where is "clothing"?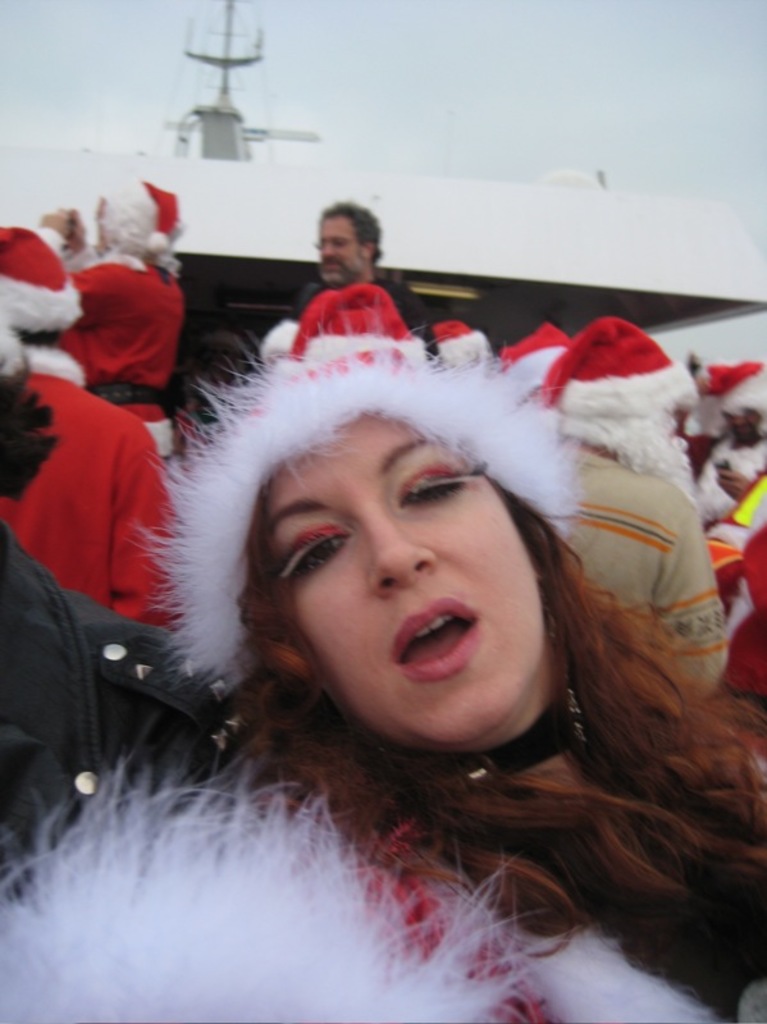
(686, 338, 766, 466).
